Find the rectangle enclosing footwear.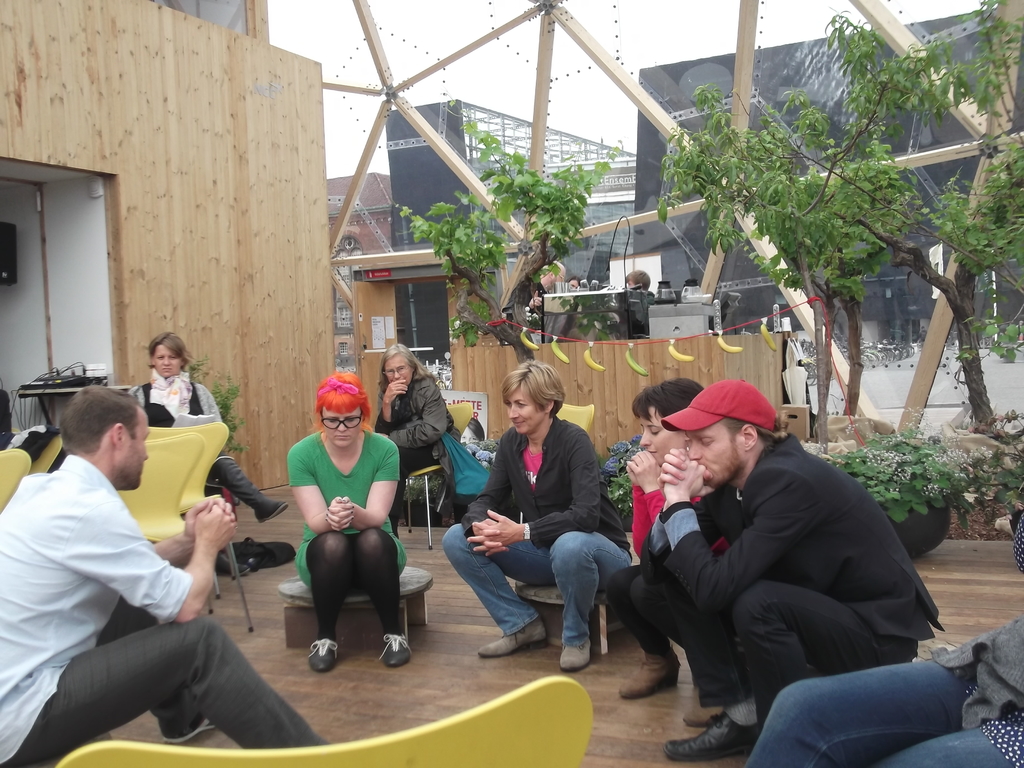
{"x1": 680, "y1": 703, "x2": 724, "y2": 726}.
